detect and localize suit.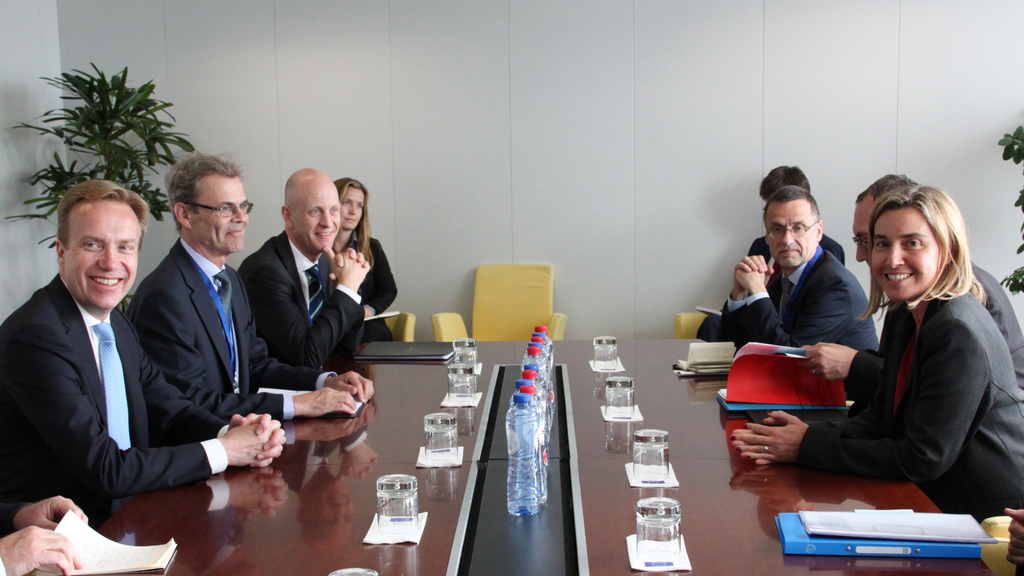
Localized at 694 232 851 342.
